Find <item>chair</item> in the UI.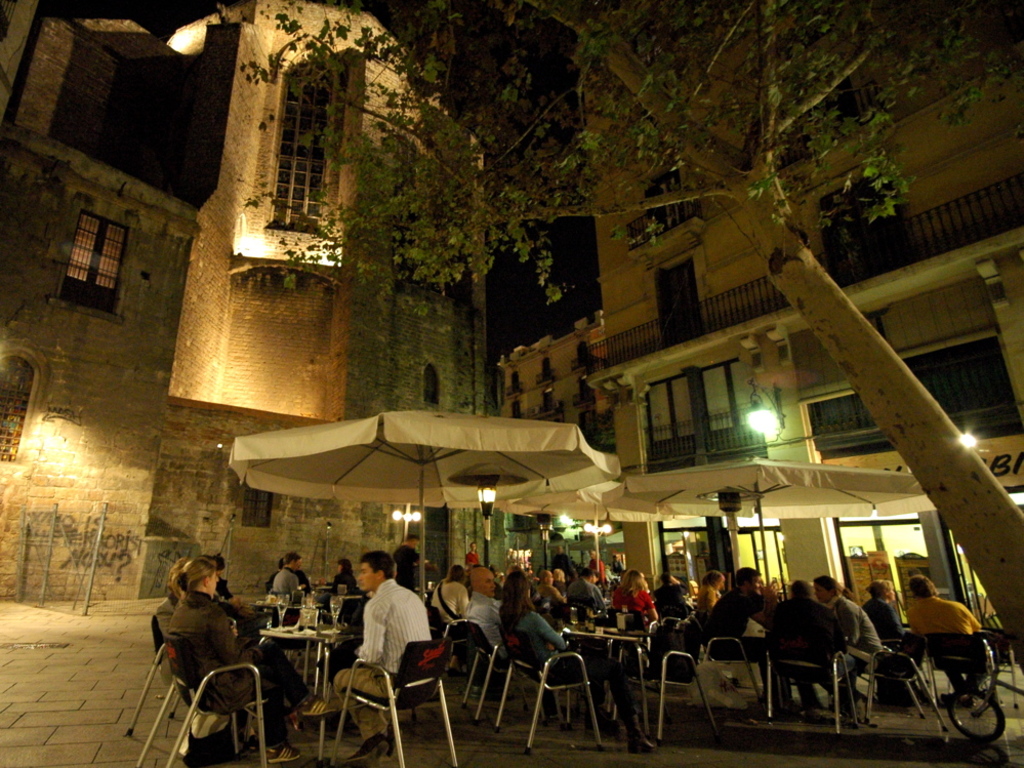
UI element at region(323, 597, 367, 633).
